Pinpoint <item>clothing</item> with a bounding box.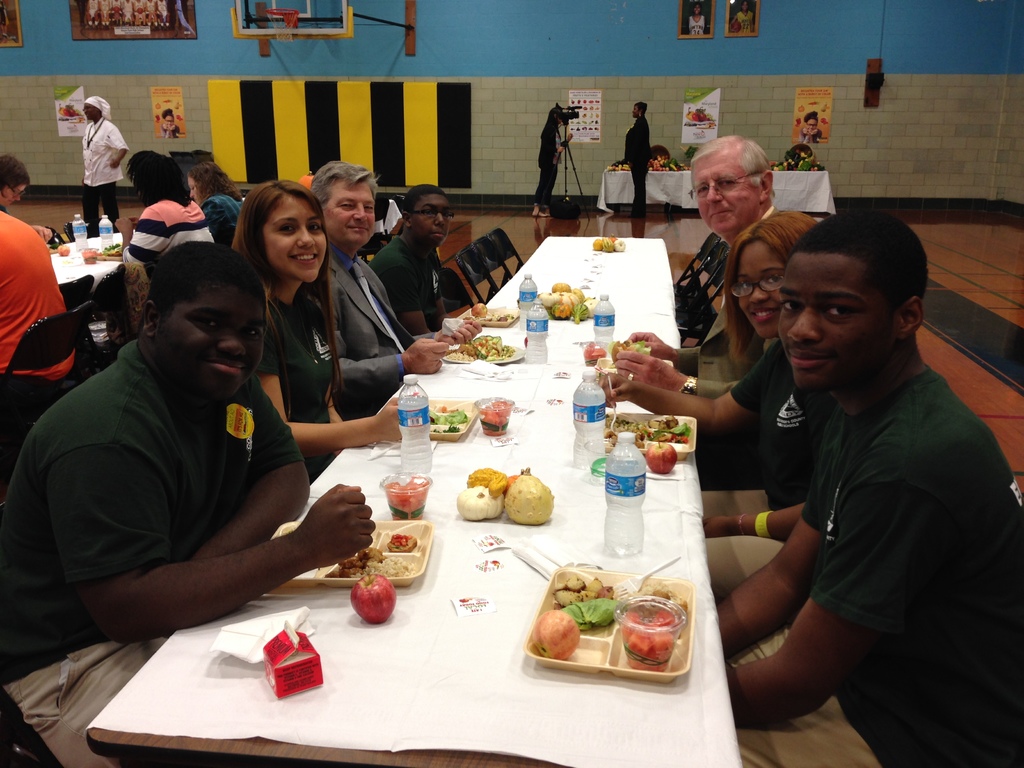
crop(726, 358, 1023, 767).
